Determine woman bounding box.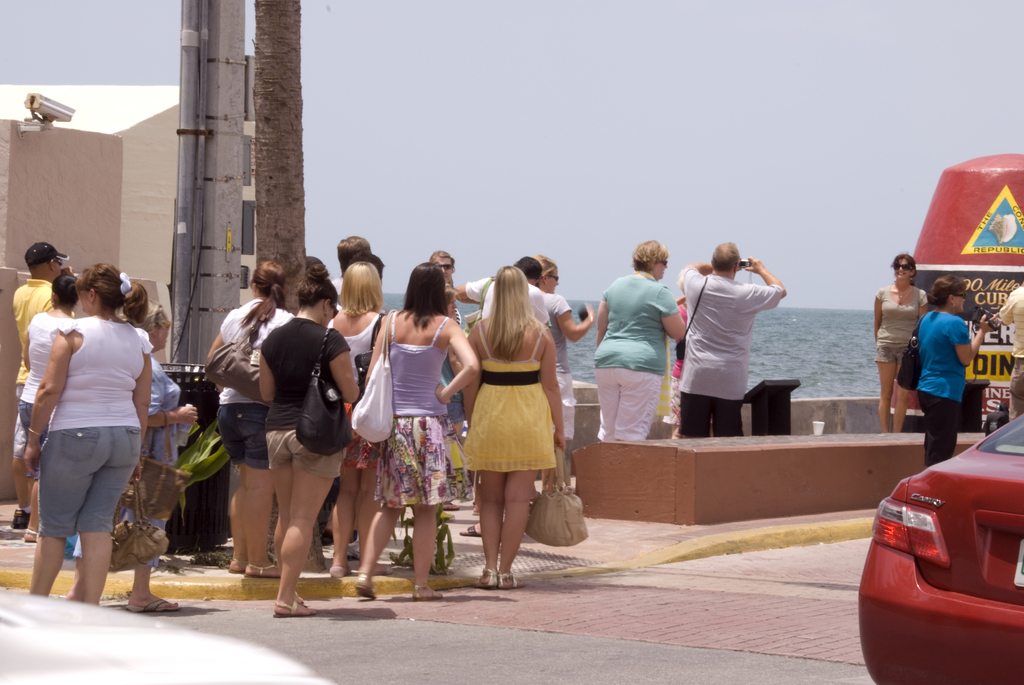
Determined: box(872, 256, 931, 434).
